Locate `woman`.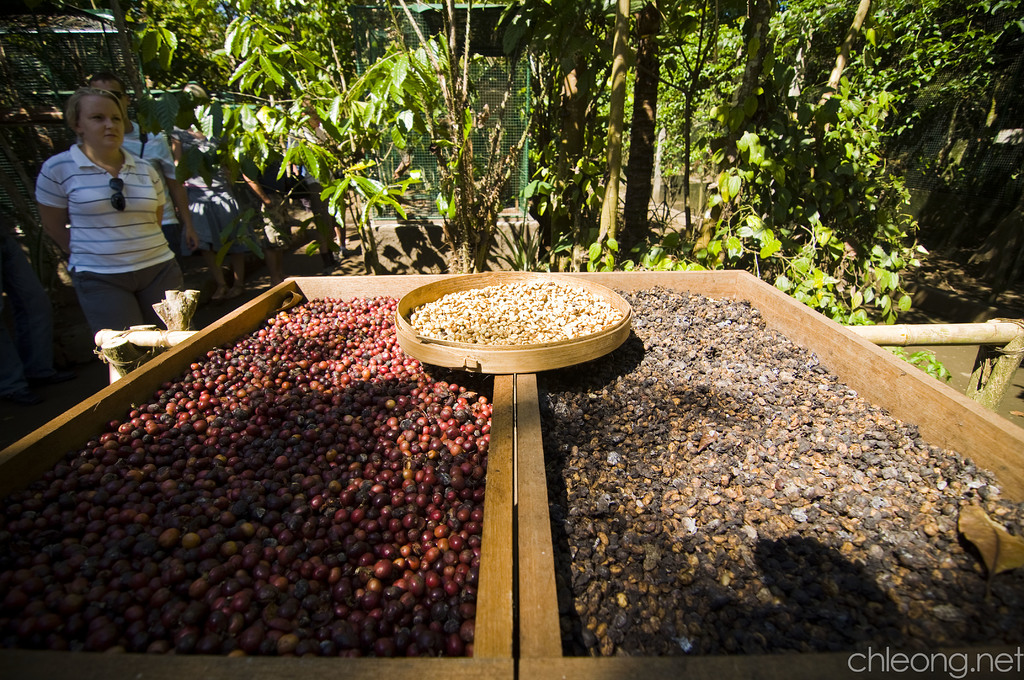
Bounding box: l=176, t=117, r=267, b=304.
